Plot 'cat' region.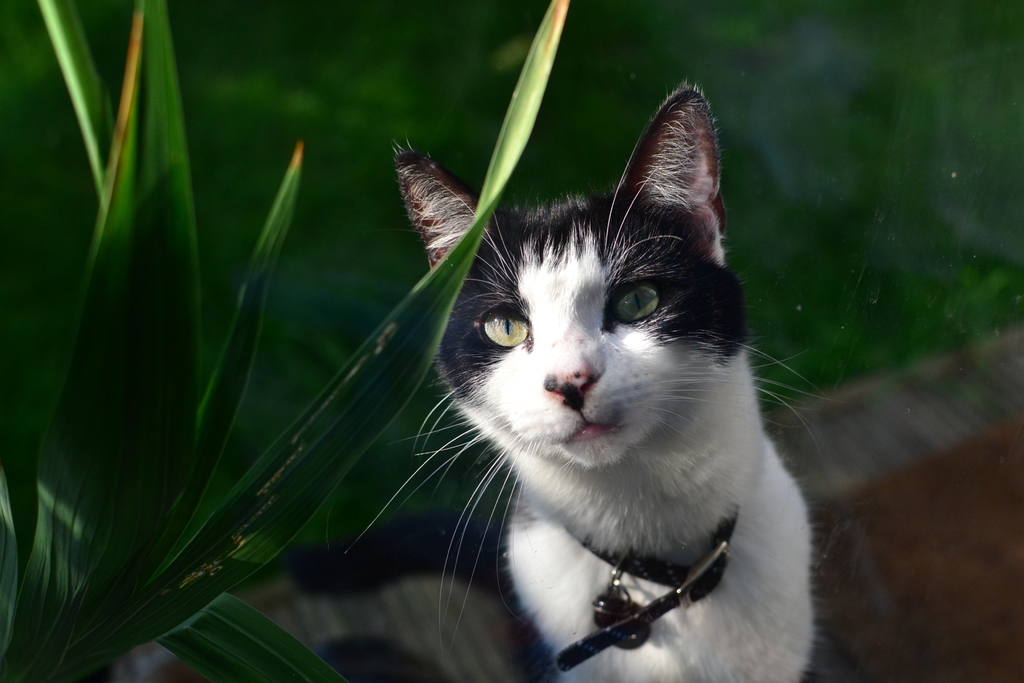
Plotted at BBox(339, 82, 844, 682).
